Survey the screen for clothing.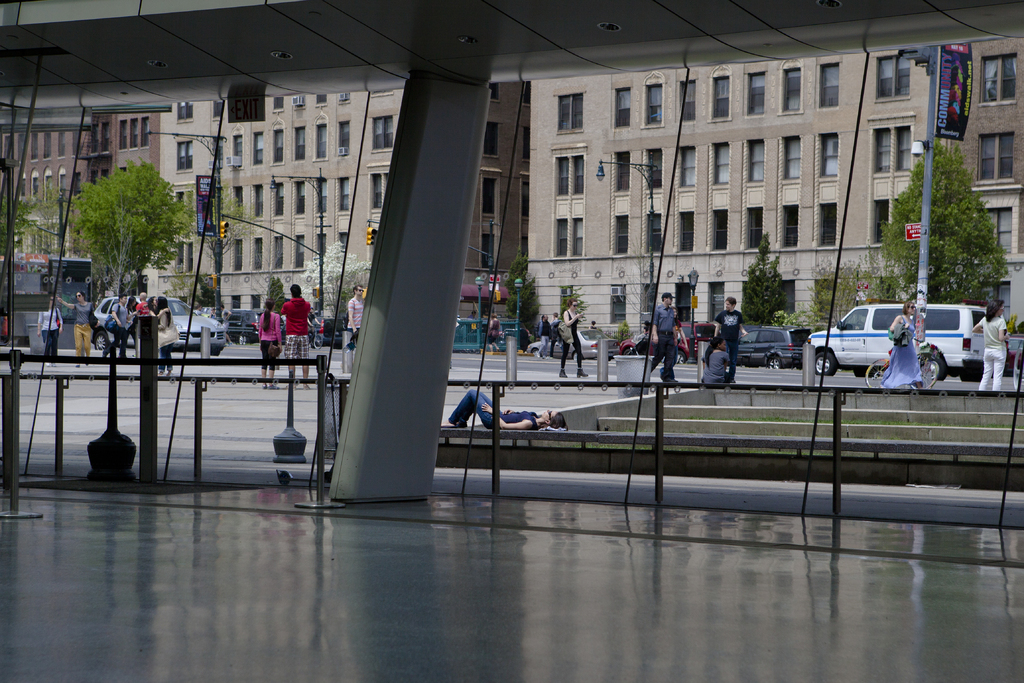
Survey found: 520:327:525:354.
